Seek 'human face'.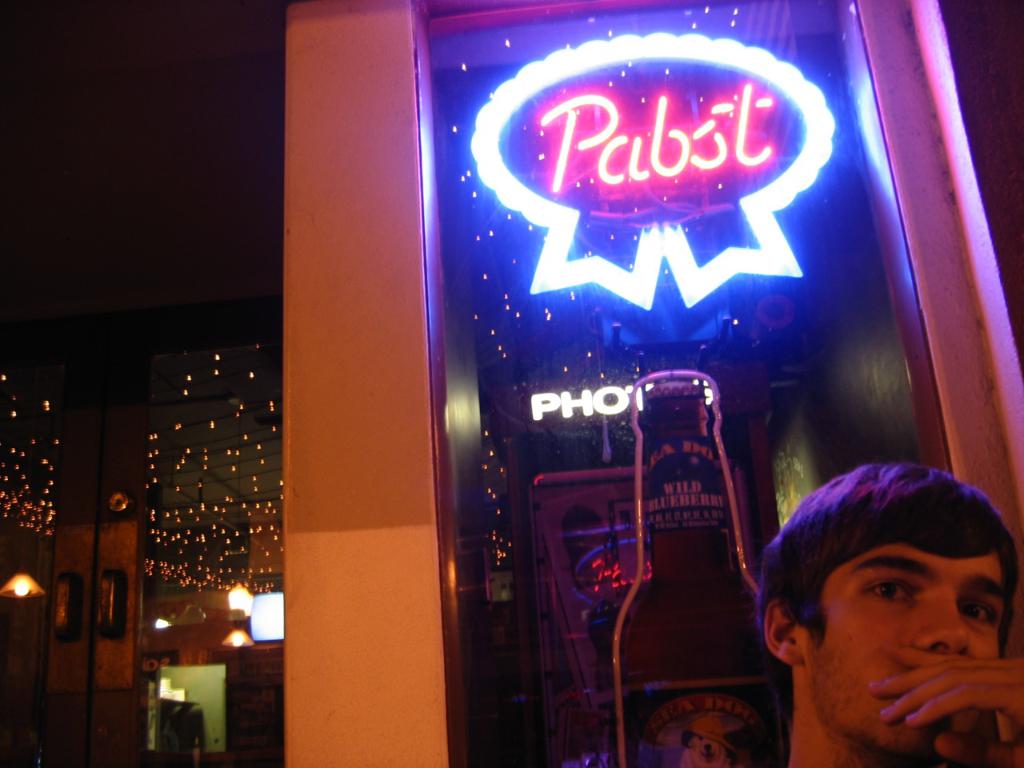
817, 549, 1002, 760.
